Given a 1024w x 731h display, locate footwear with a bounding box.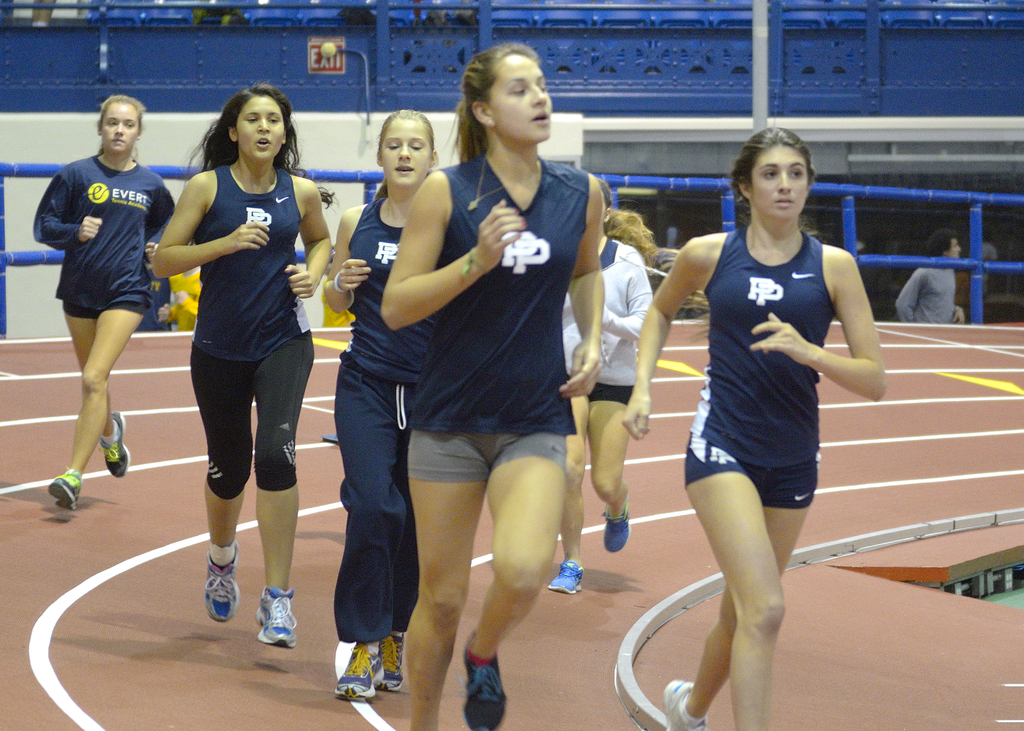
Located: <bbox>256, 586, 298, 648</bbox>.
